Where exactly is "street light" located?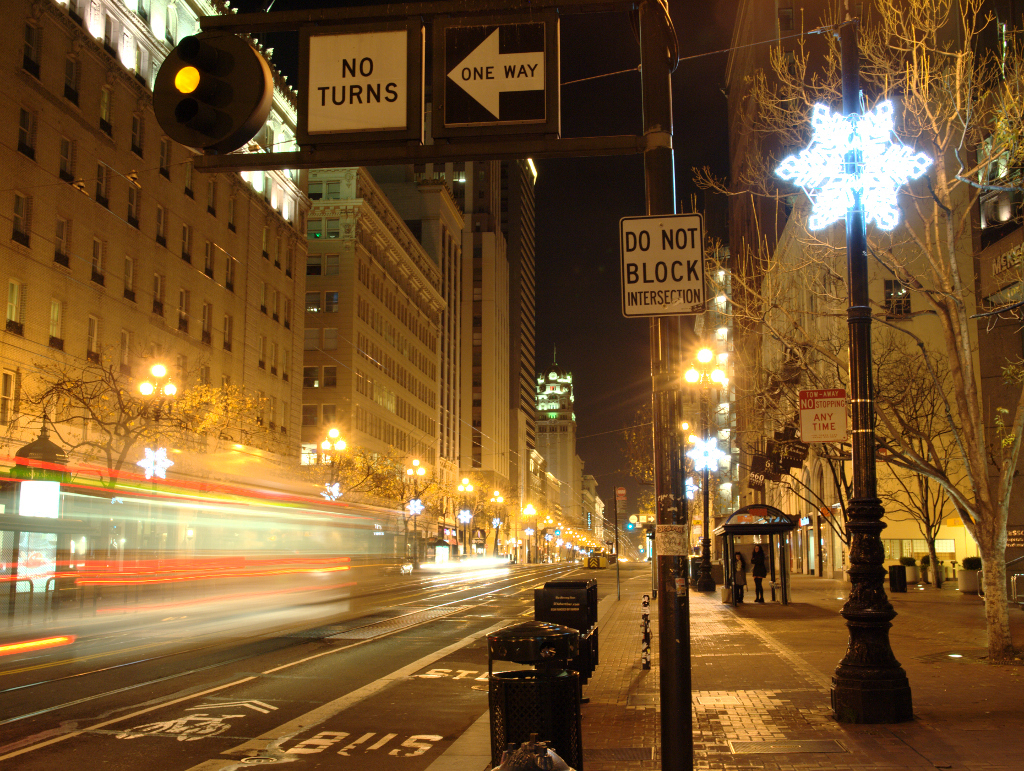
Its bounding box is x1=679 y1=342 x2=730 y2=594.
